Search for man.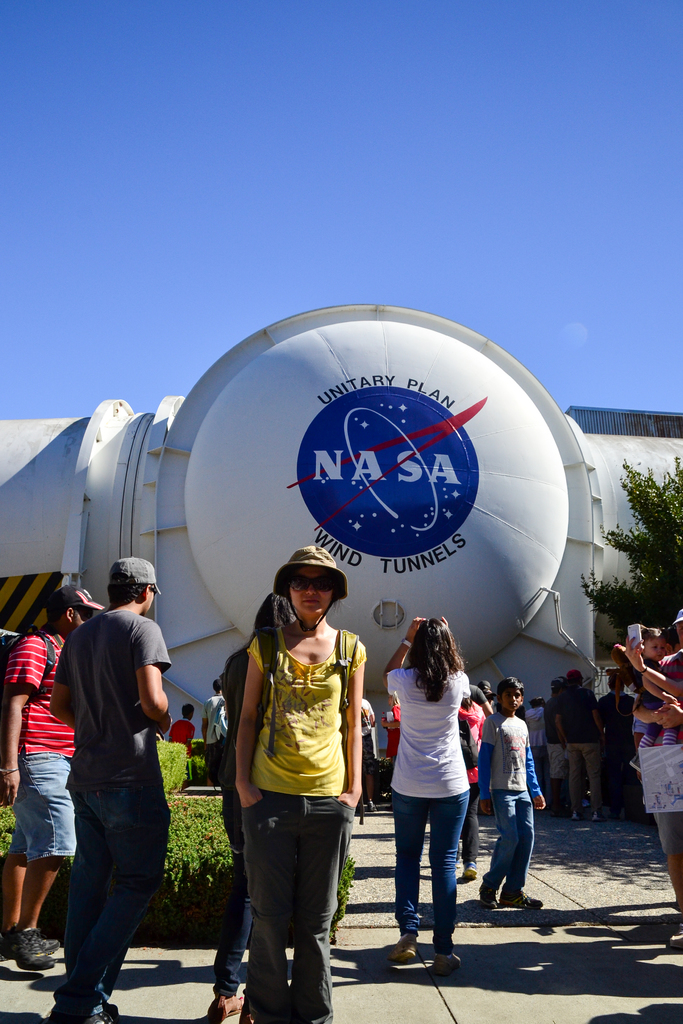
Found at [0, 582, 105, 963].
